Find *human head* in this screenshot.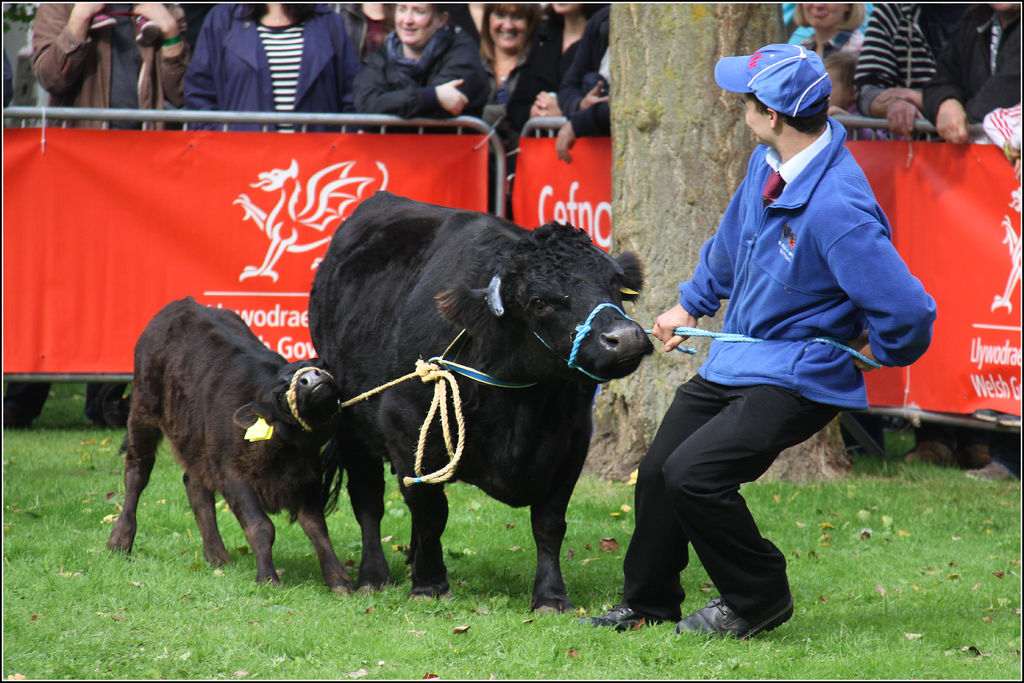
The bounding box for *human head* is (left=549, top=0, right=583, bottom=16).
